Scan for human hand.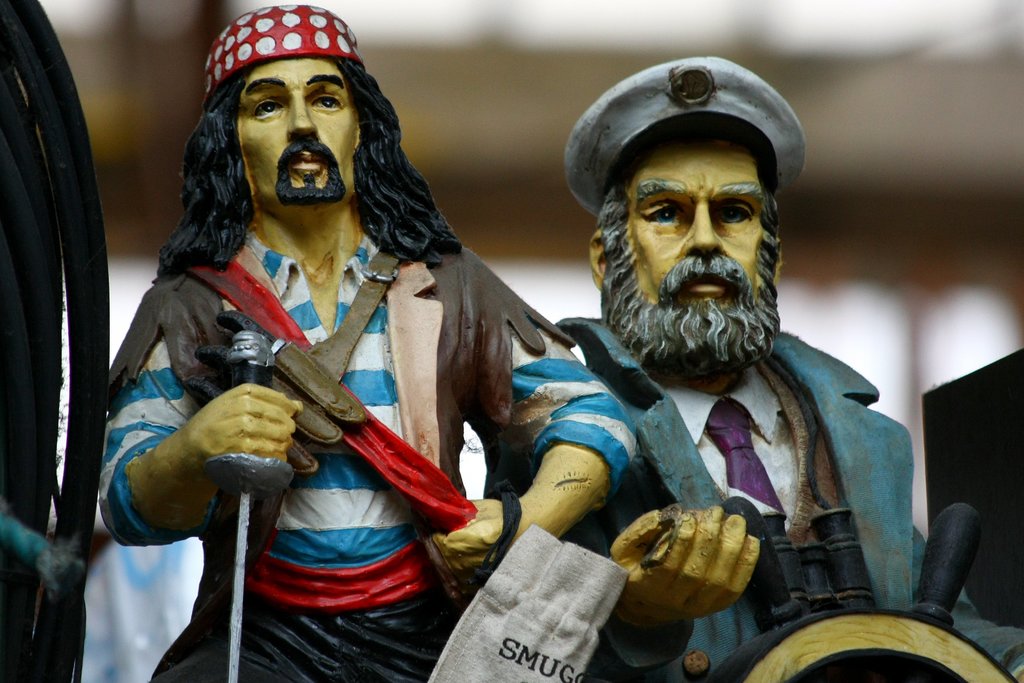
Scan result: 129 380 315 490.
